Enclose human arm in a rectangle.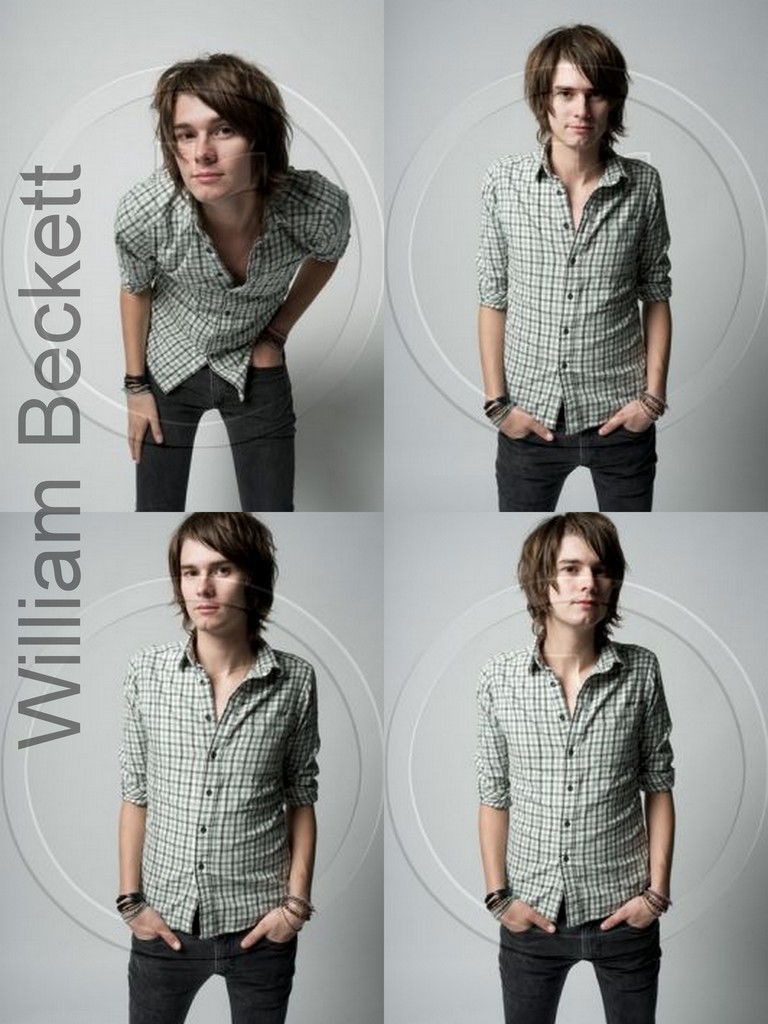
x1=476, y1=200, x2=538, y2=438.
